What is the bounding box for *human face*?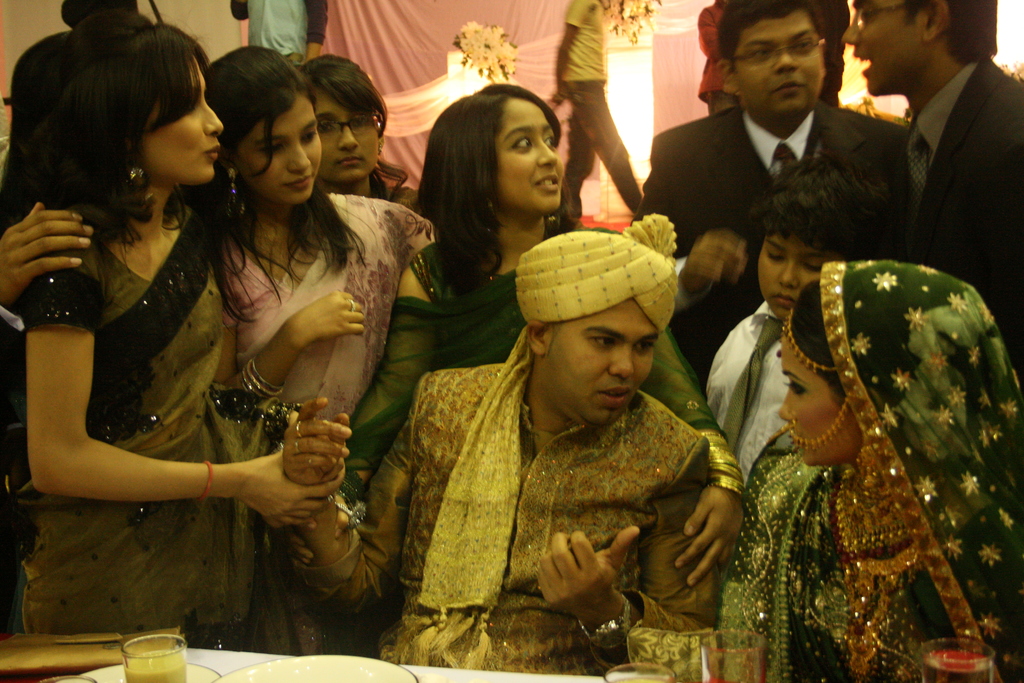
BBox(756, 236, 842, 321).
